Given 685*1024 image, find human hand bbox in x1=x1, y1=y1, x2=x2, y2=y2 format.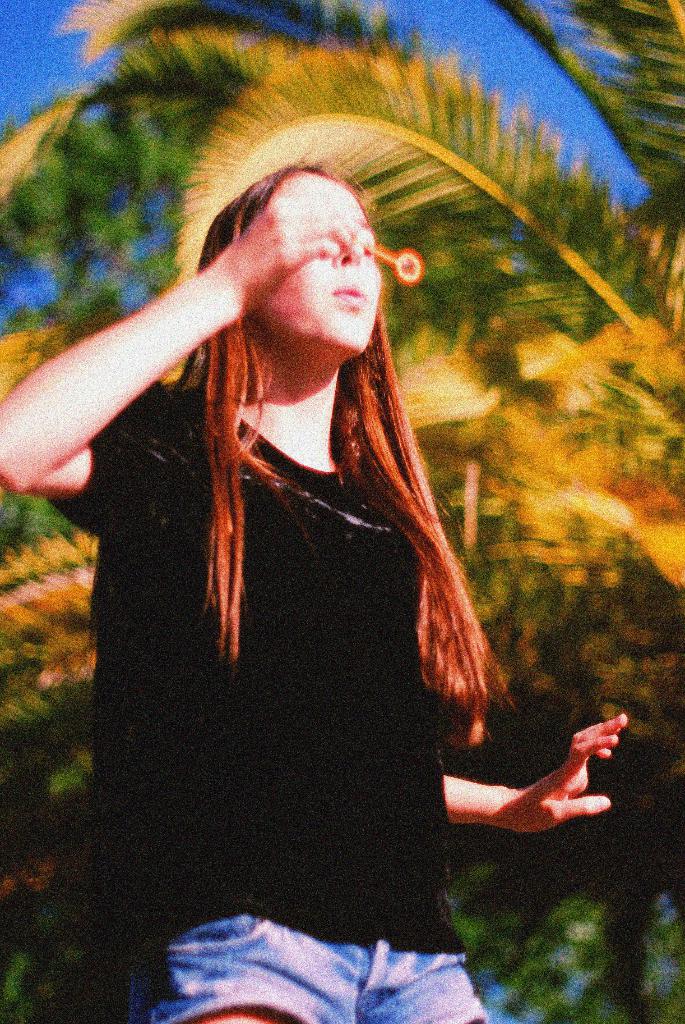
x1=446, y1=726, x2=640, y2=845.
